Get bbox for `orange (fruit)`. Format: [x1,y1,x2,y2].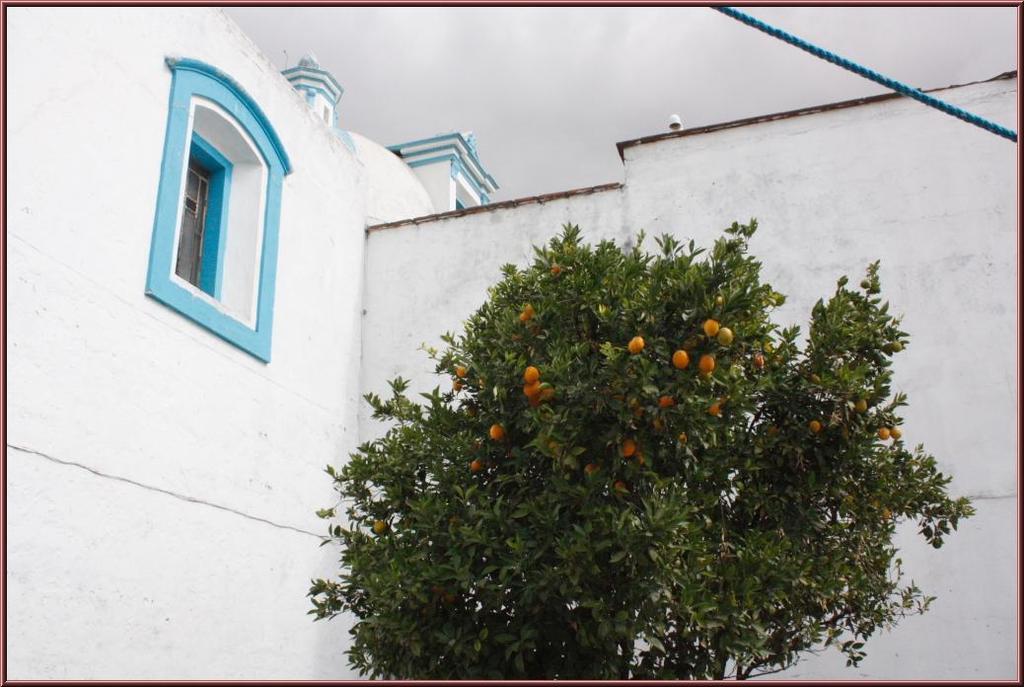
[631,327,647,357].
